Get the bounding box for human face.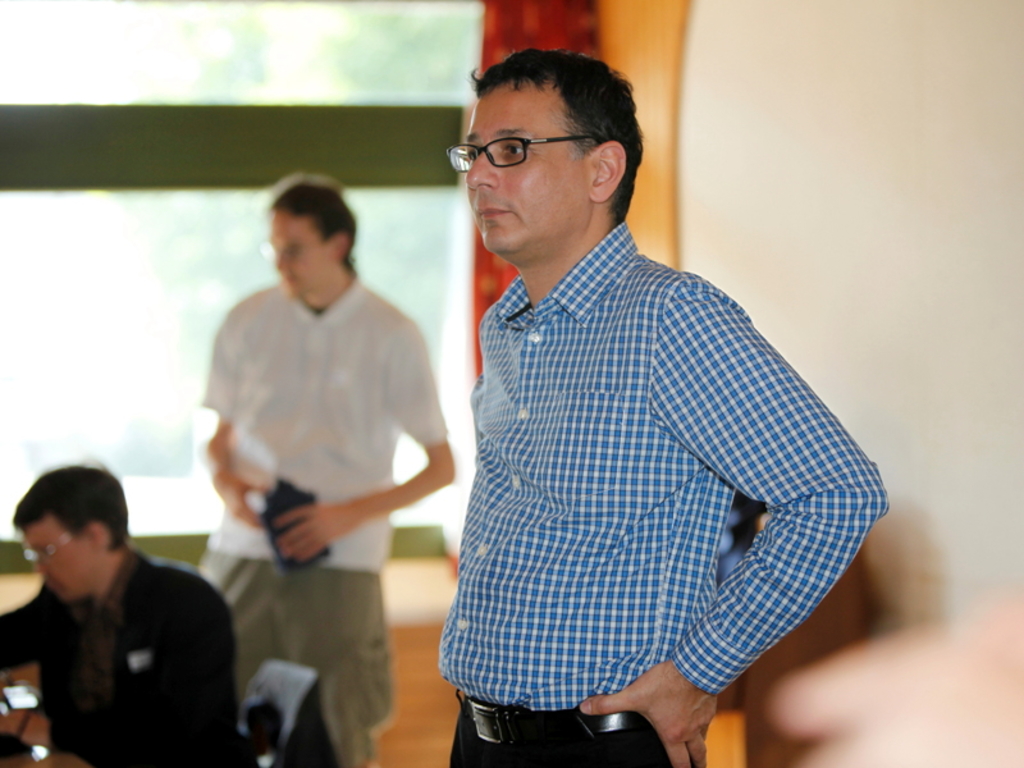
24, 524, 99, 605.
